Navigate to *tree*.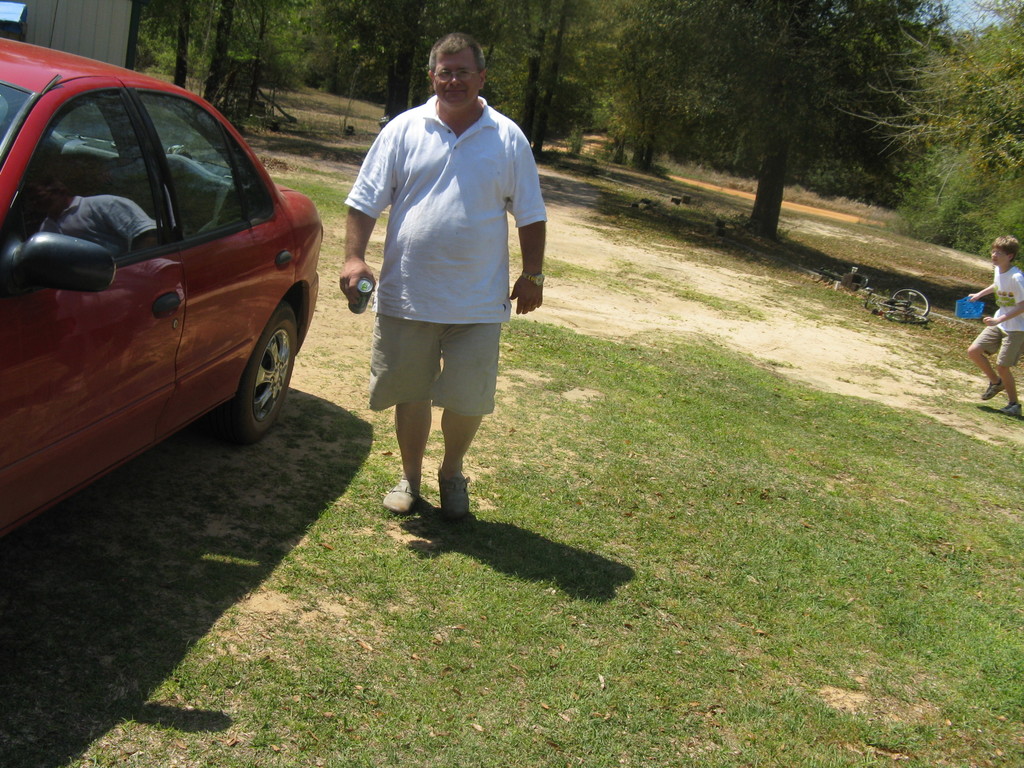
Navigation target: 134 0 308 128.
